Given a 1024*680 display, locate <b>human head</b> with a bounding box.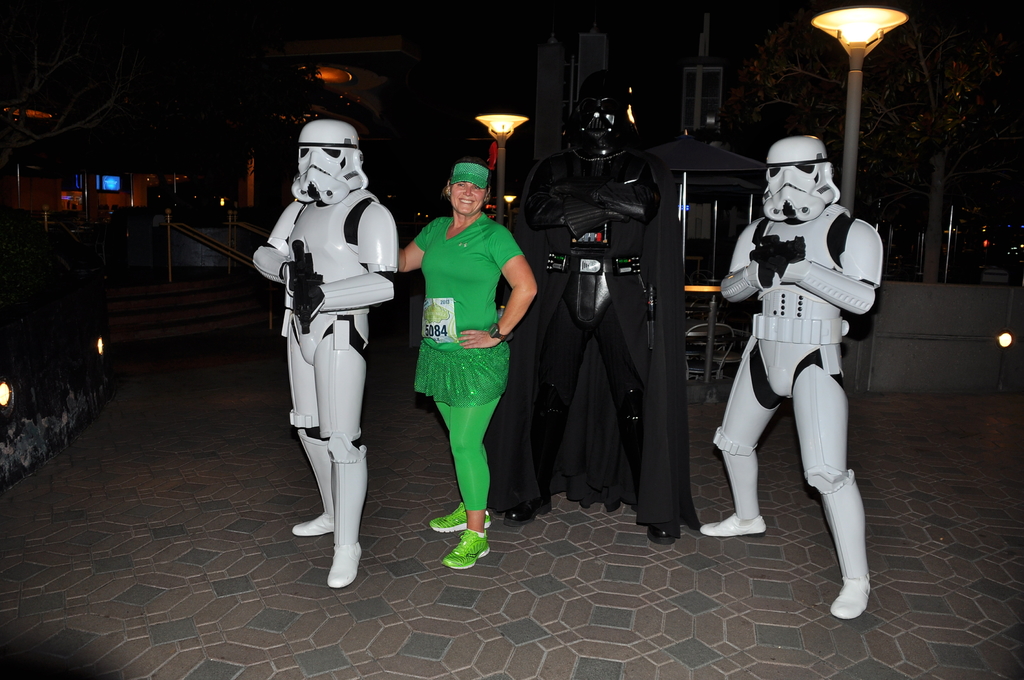
Located: 440,159,492,215.
